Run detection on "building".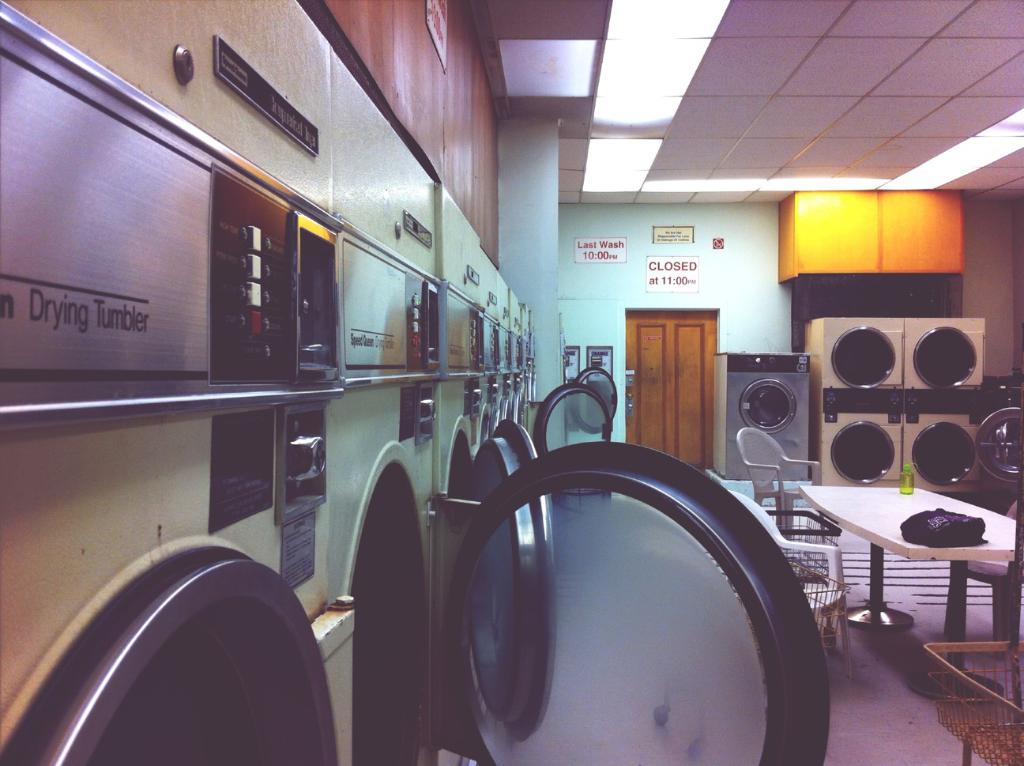
Result: bbox=(0, 3, 1023, 765).
